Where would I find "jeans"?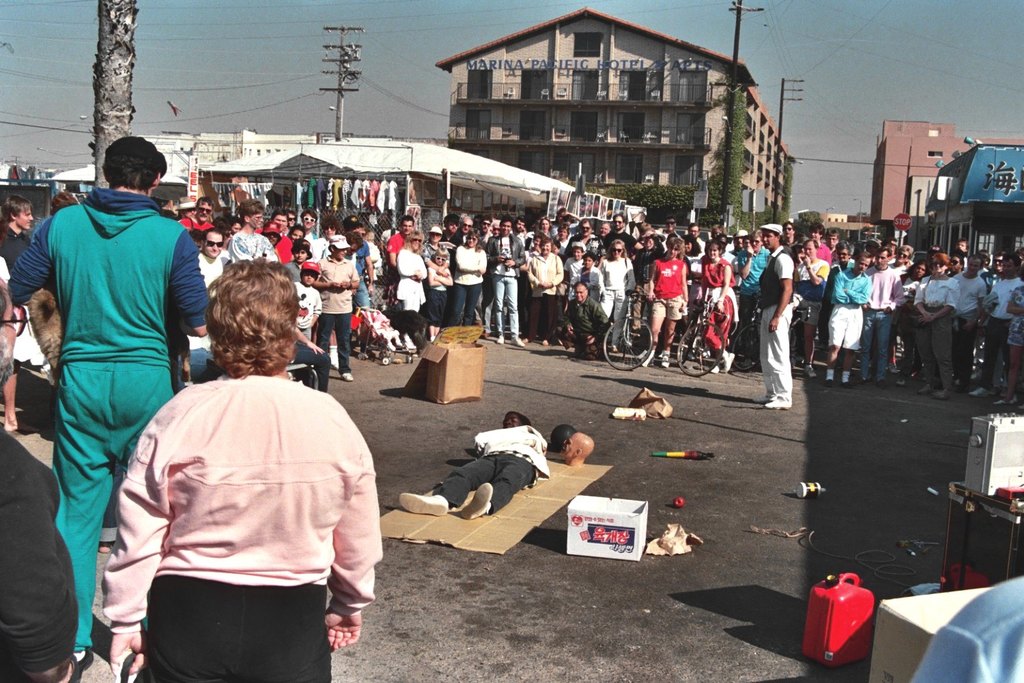
At <box>361,287,372,309</box>.
